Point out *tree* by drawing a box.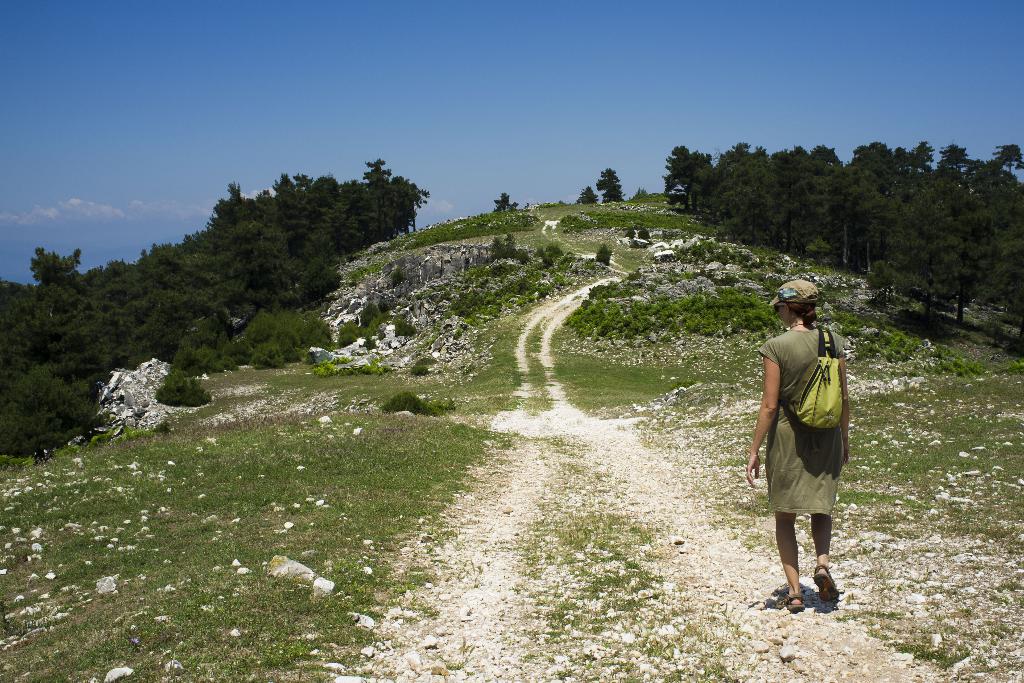
region(493, 230, 508, 259).
